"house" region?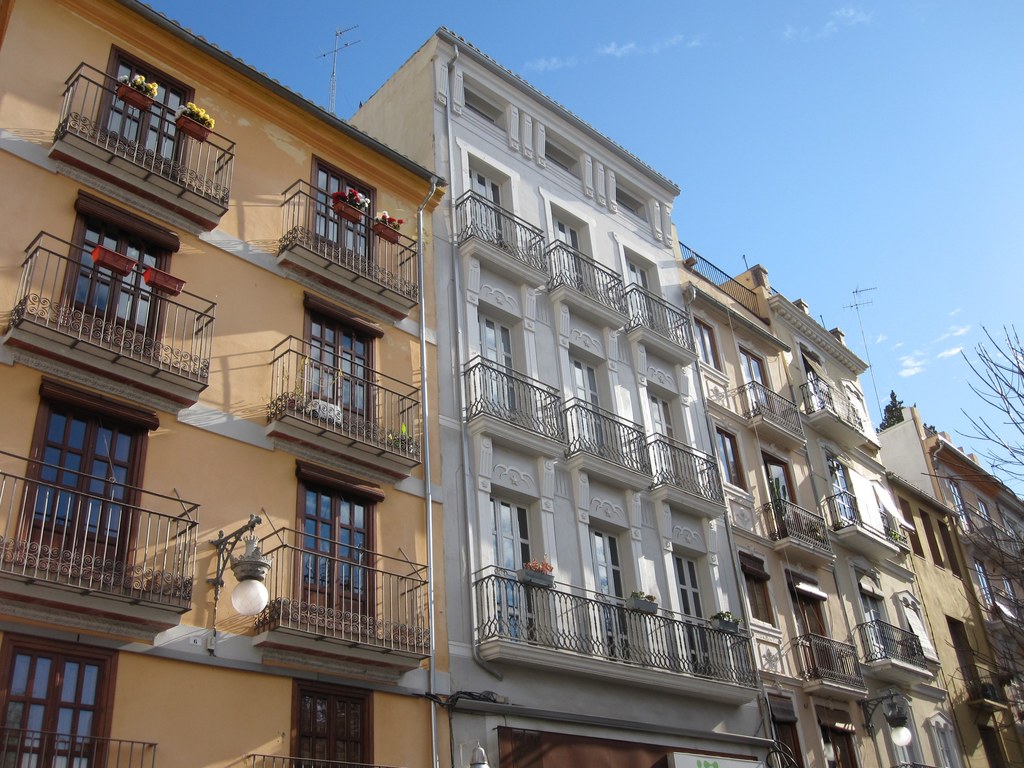
detection(753, 262, 966, 767)
